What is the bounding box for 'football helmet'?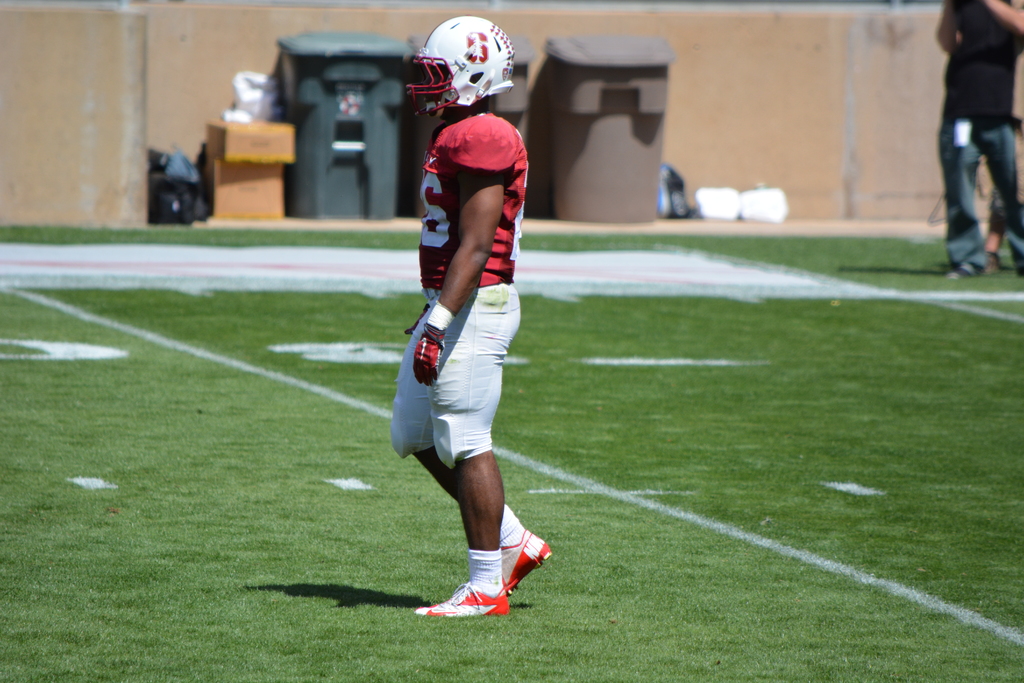
bbox=[410, 4, 522, 112].
